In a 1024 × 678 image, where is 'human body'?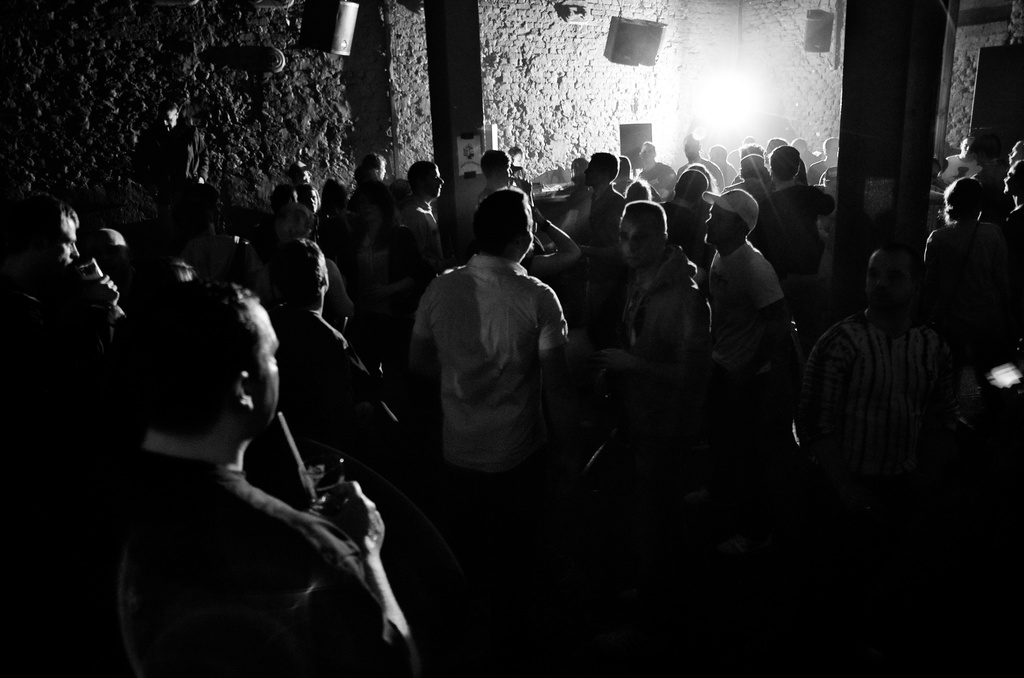
bbox=(444, 150, 536, 259).
